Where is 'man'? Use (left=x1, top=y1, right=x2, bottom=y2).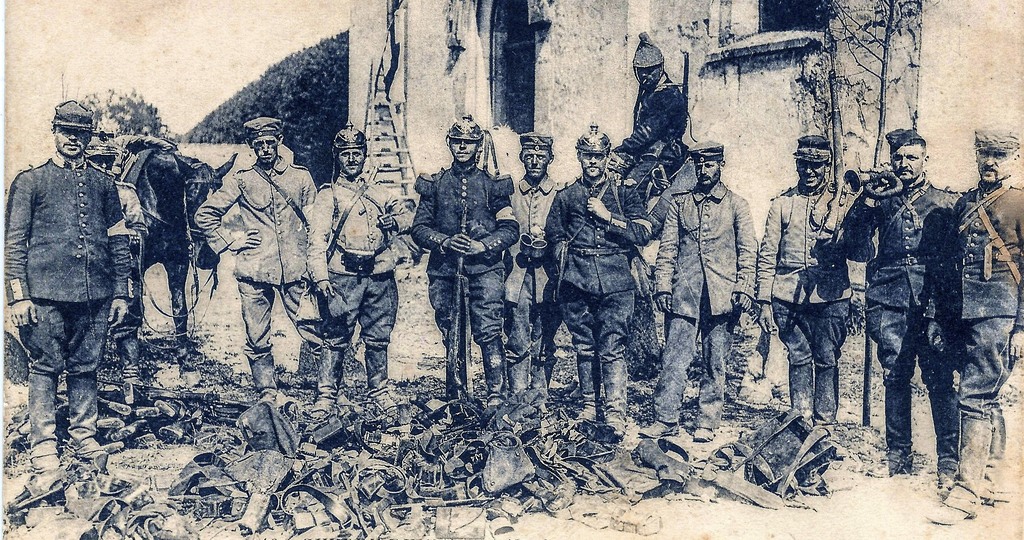
(left=838, top=137, right=971, bottom=502).
